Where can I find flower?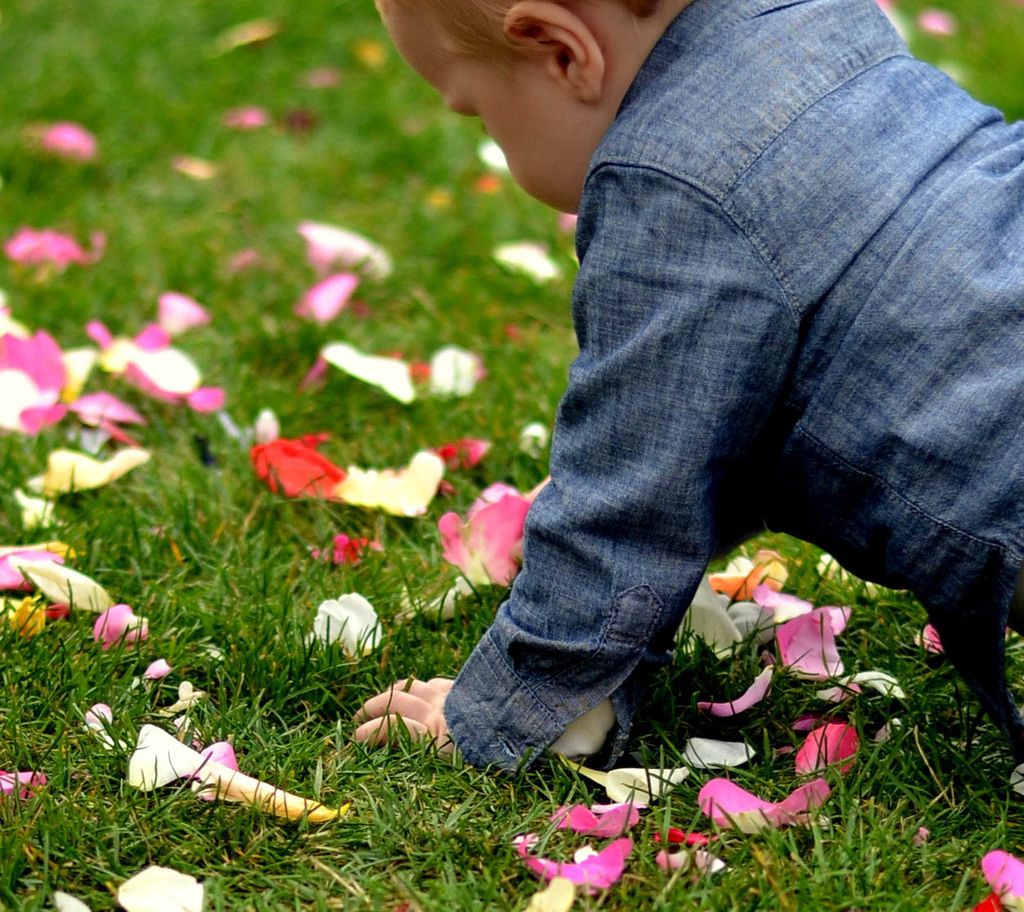
You can find it at 22,449,152,493.
